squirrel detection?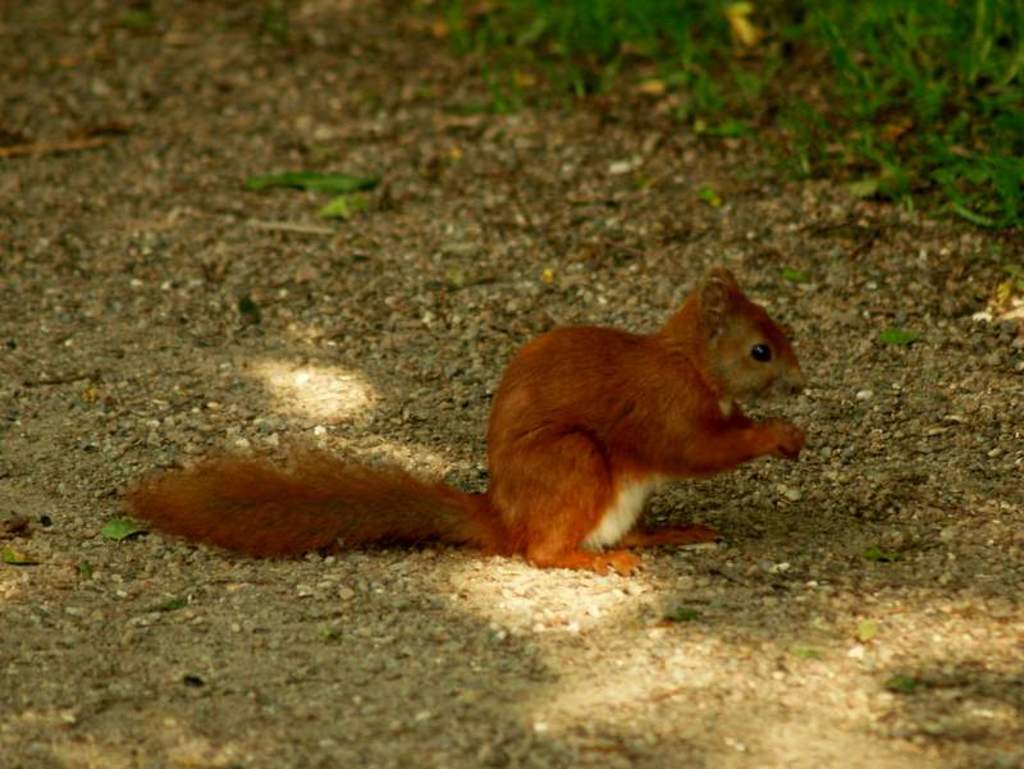
{"x1": 123, "y1": 273, "x2": 817, "y2": 573}
